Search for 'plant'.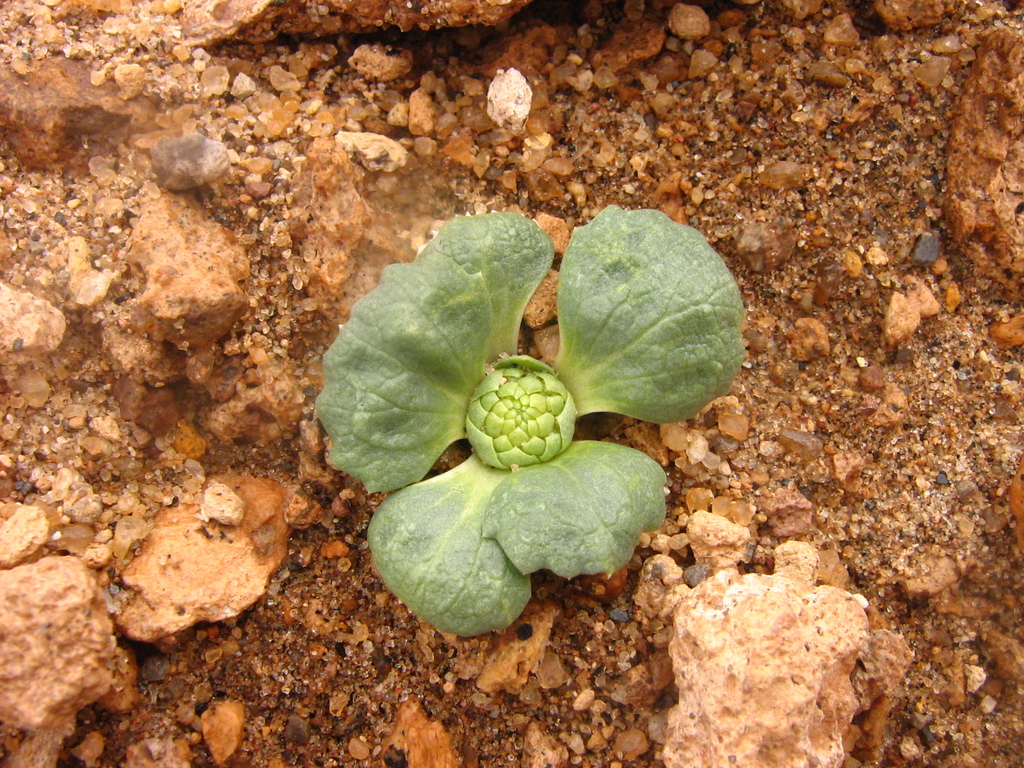
Found at box=[301, 196, 733, 619].
